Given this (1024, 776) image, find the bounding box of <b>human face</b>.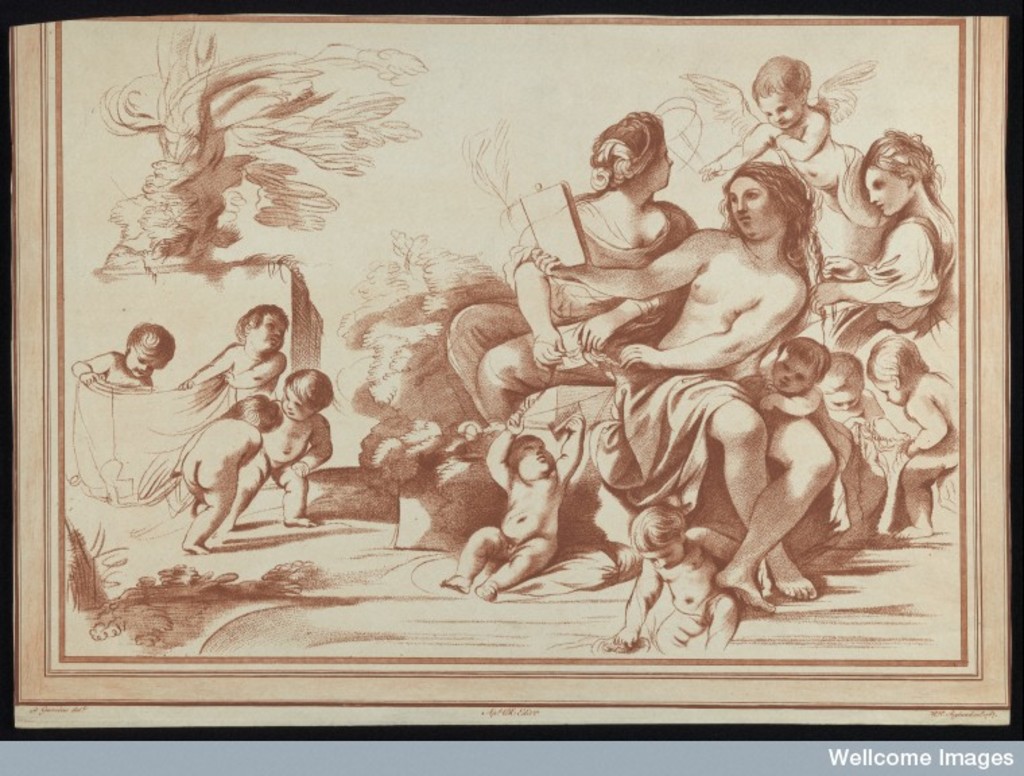
821:384:862:414.
